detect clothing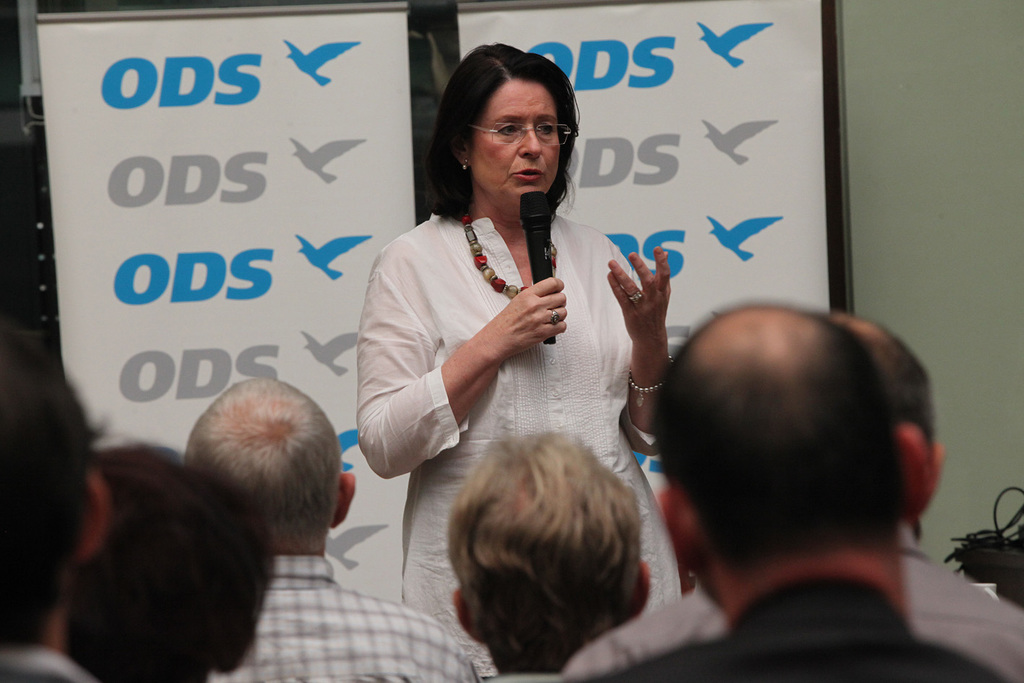
<bbox>564, 523, 1023, 682</bbox>
